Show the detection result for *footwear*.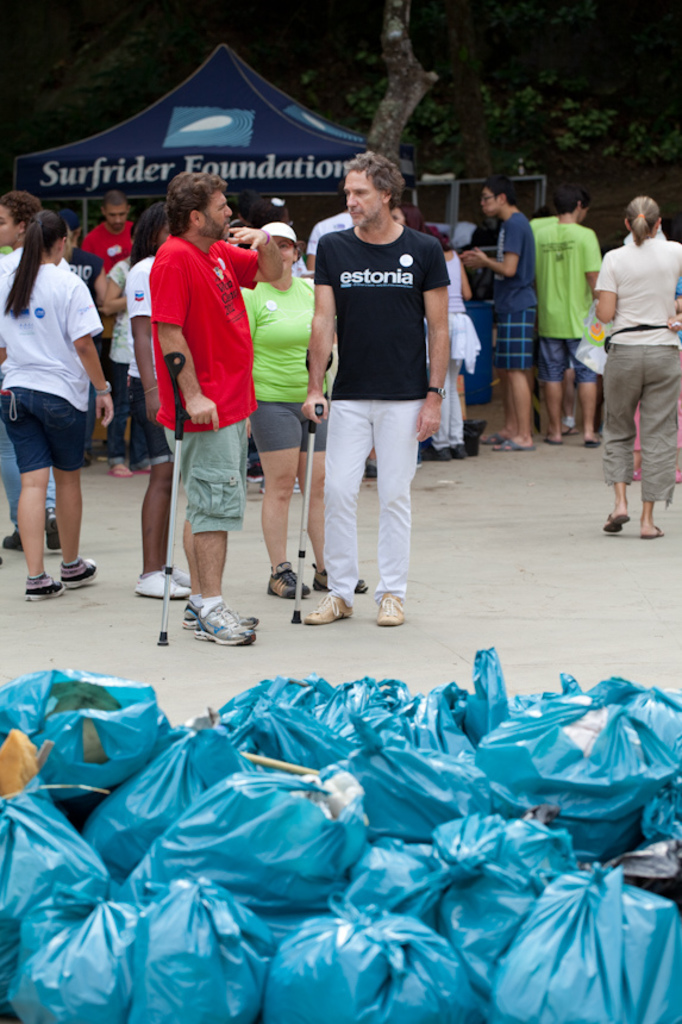
134 568 186 597.
